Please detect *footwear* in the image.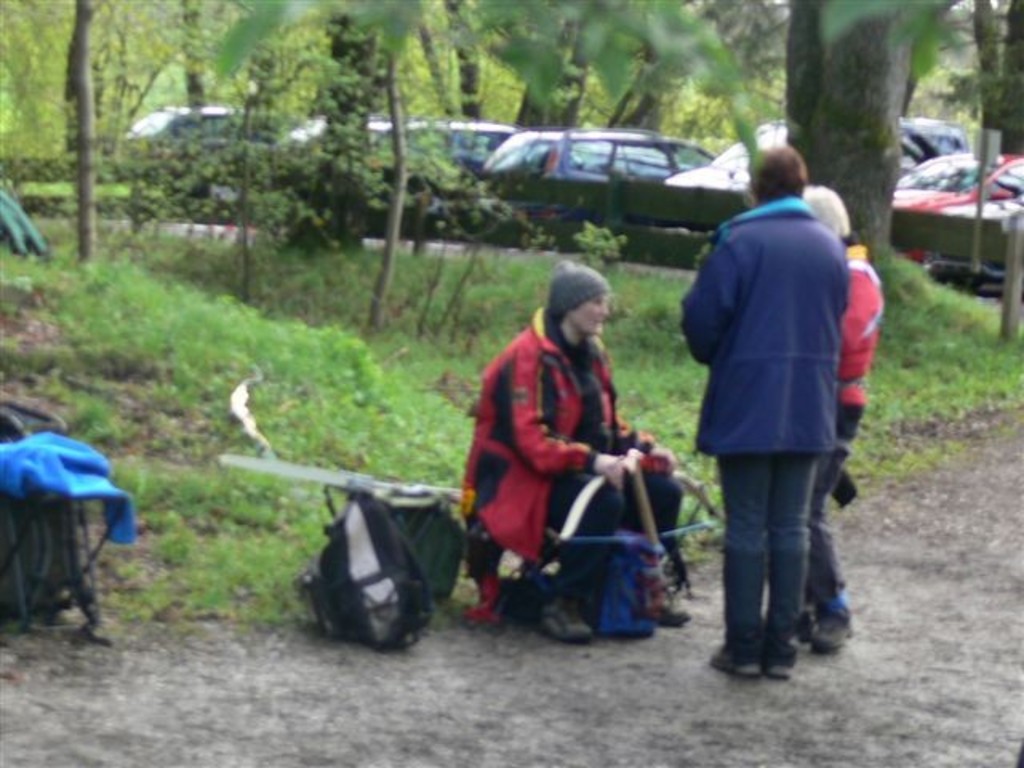
locate(763, 661, 794, 677).
